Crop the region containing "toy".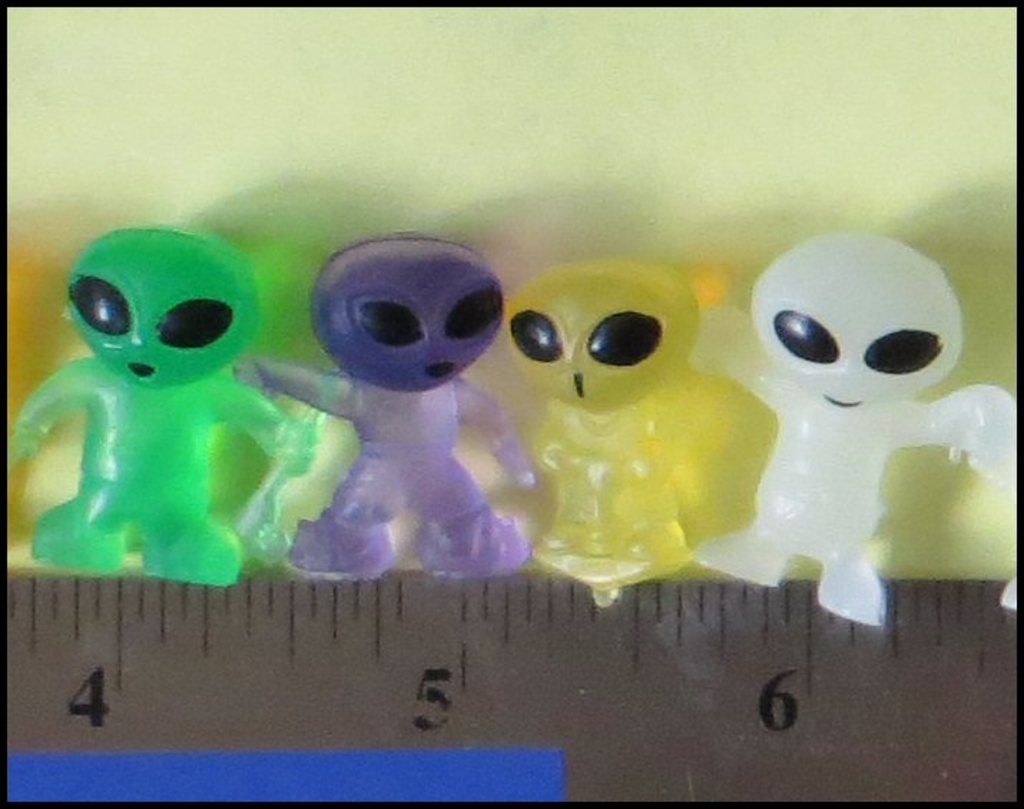
Crop region: [693, 218, 1023, 637].
